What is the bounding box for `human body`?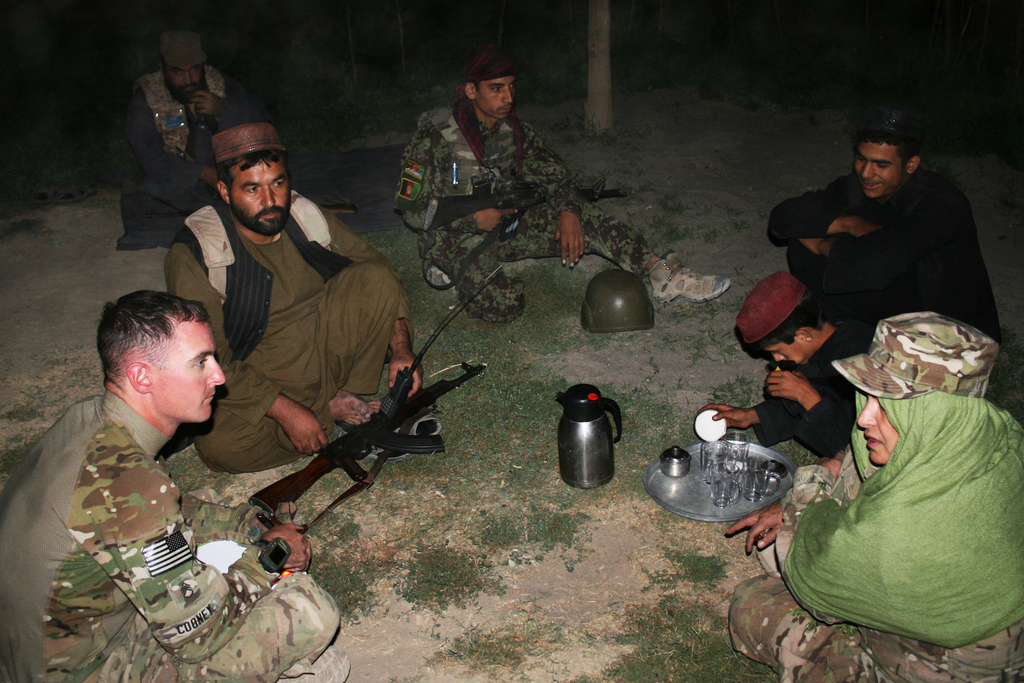
locate(0, 287, 346, 682).
